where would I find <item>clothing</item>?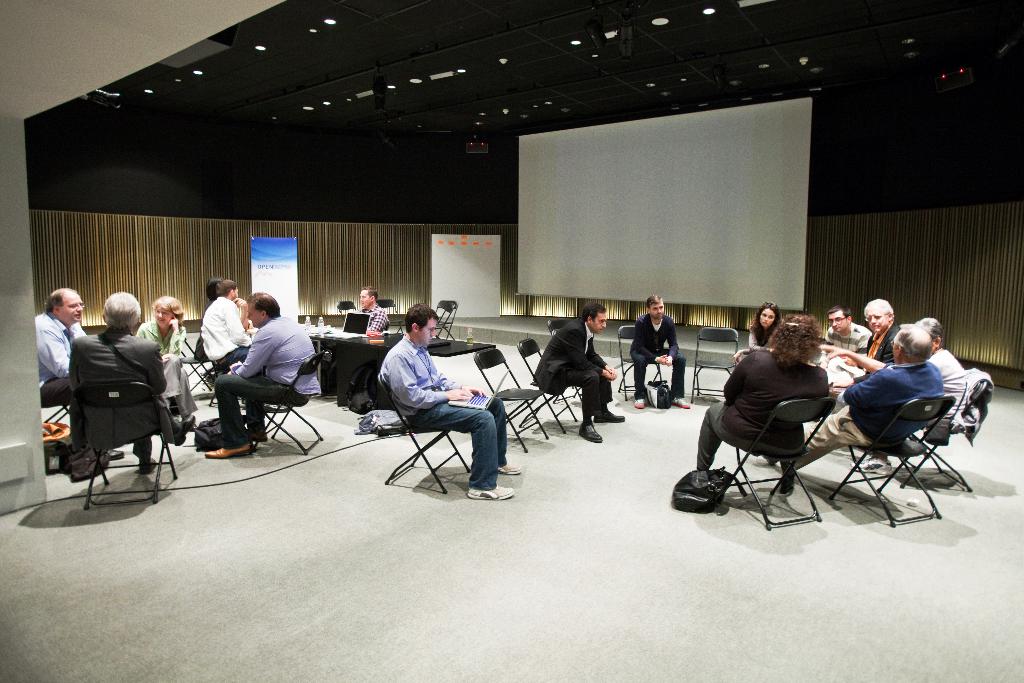
At [x1=360, y1=304, x2=388, y2=332].
